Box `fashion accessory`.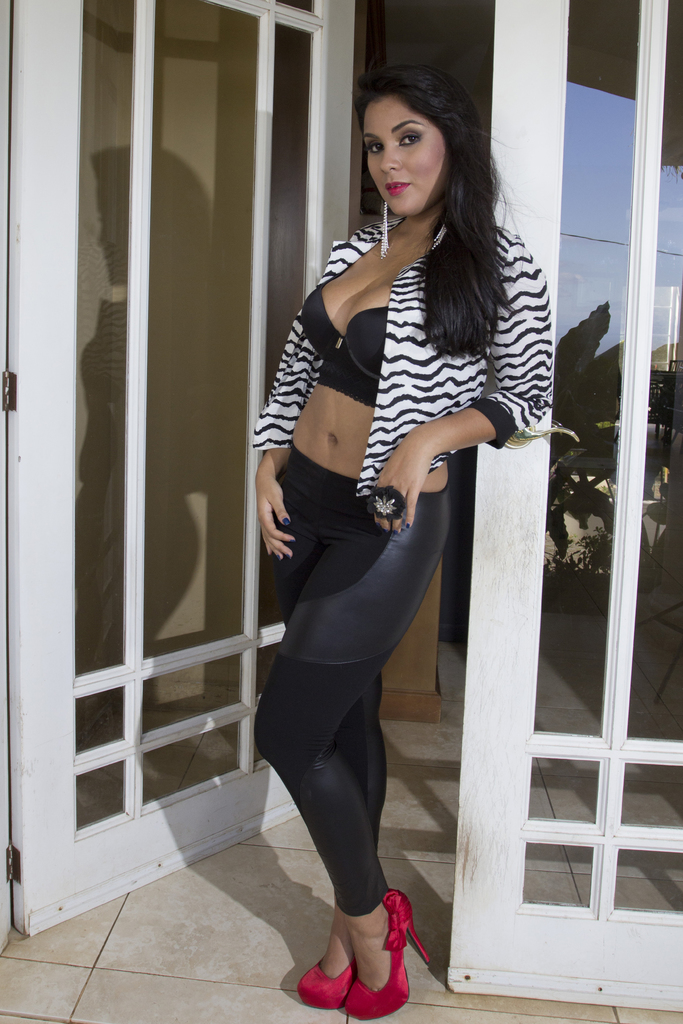
BBox(297, 956, 358, 1011).
